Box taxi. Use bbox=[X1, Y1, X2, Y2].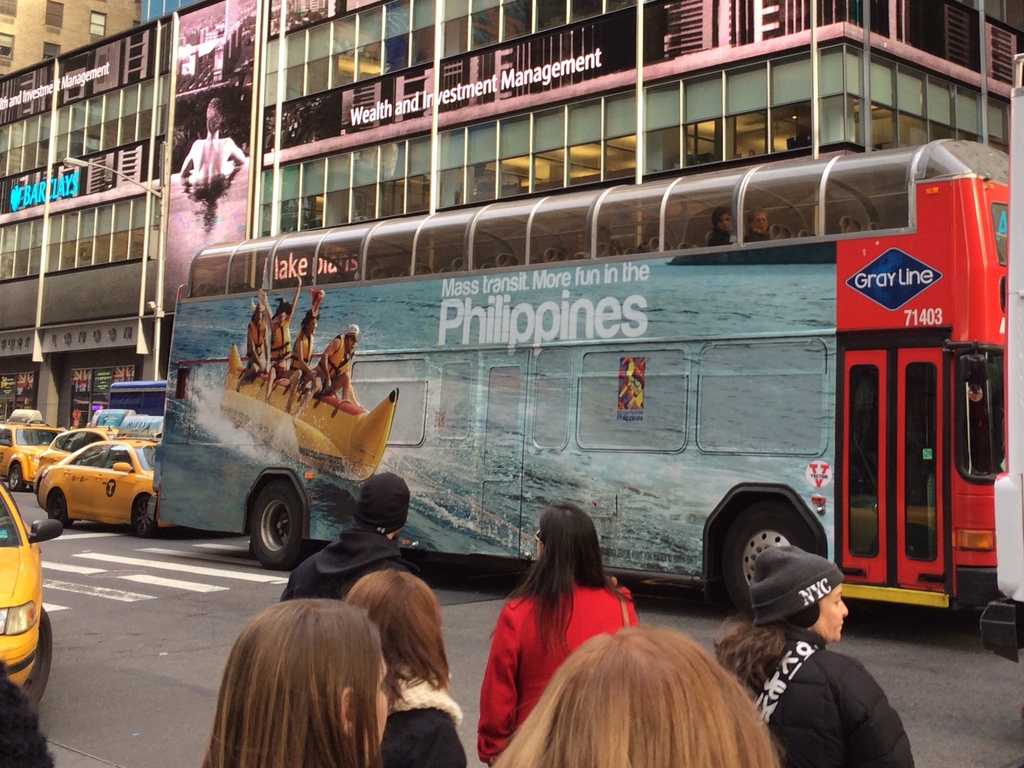
bbox=[0, 480, 52, 704].
